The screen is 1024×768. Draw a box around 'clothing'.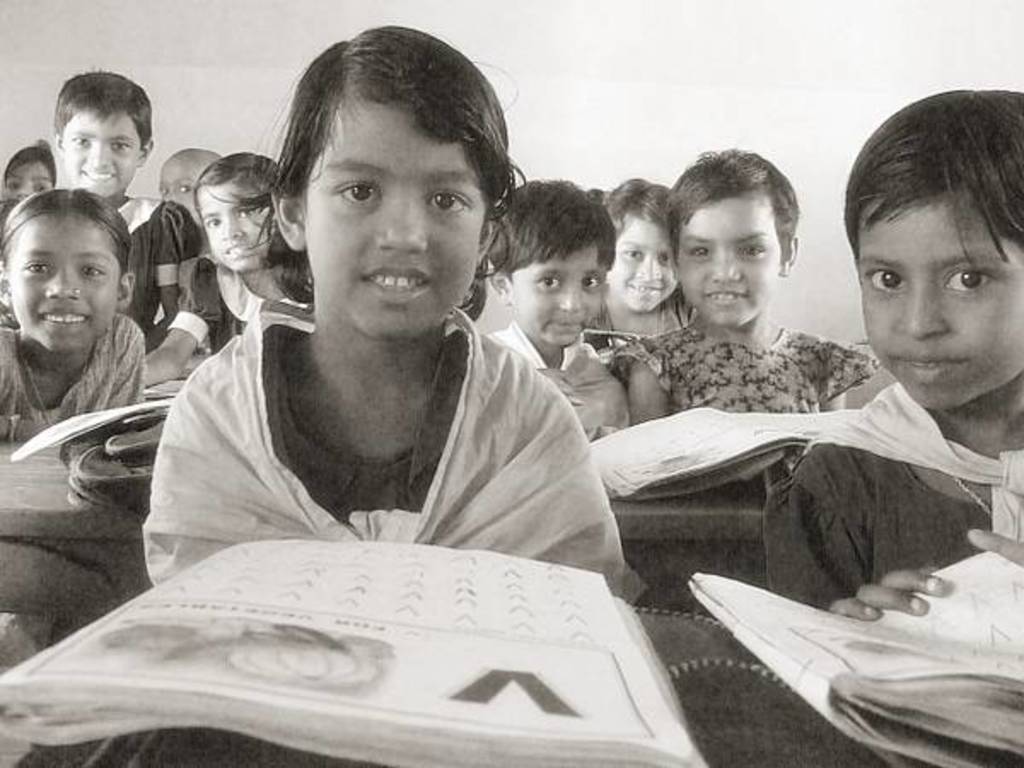
[left=183, top=263, right=323, bottom=350].
